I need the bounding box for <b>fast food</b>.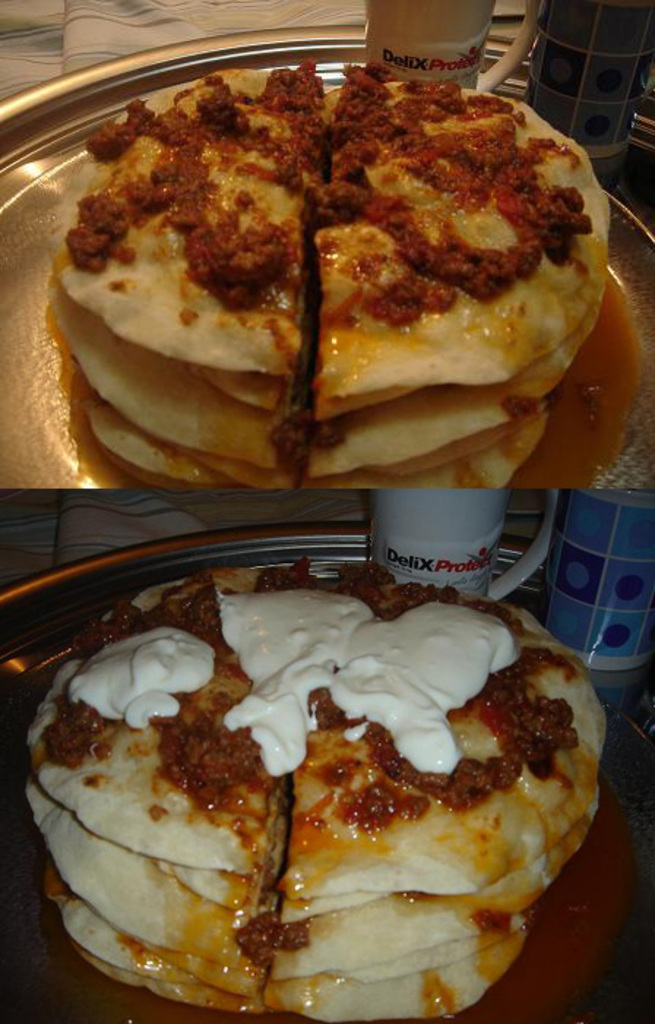
Here it is: rect(45, 42, 635, 522).
